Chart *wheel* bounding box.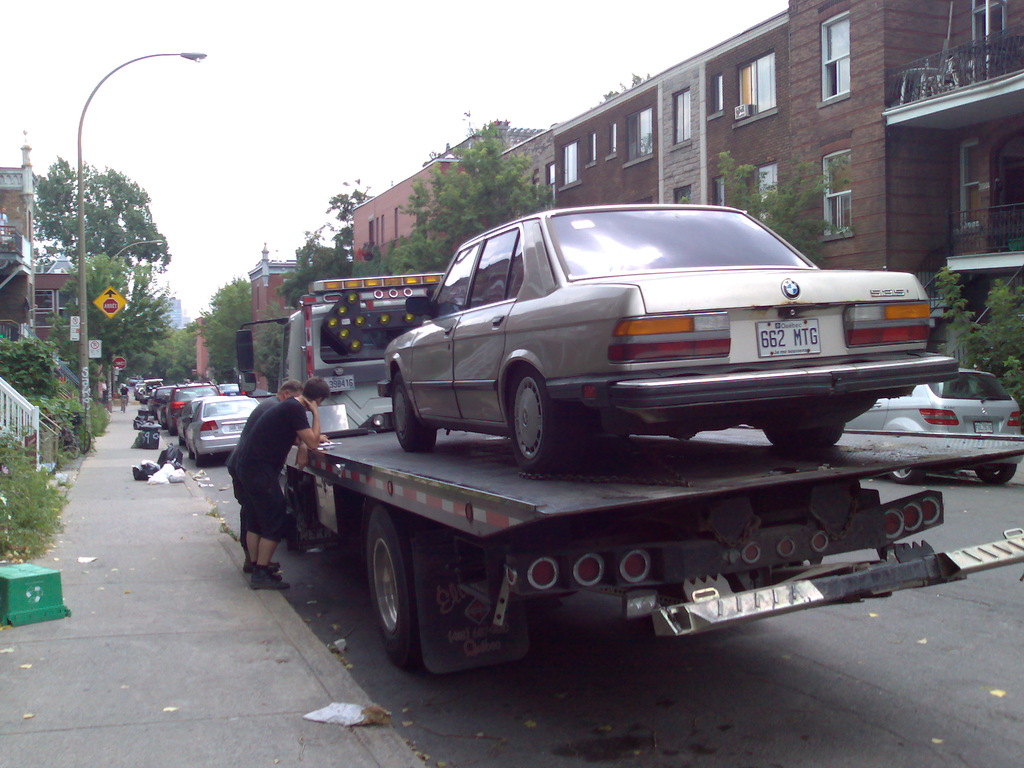
Charted: crop(975, 463, 1017, 485).
